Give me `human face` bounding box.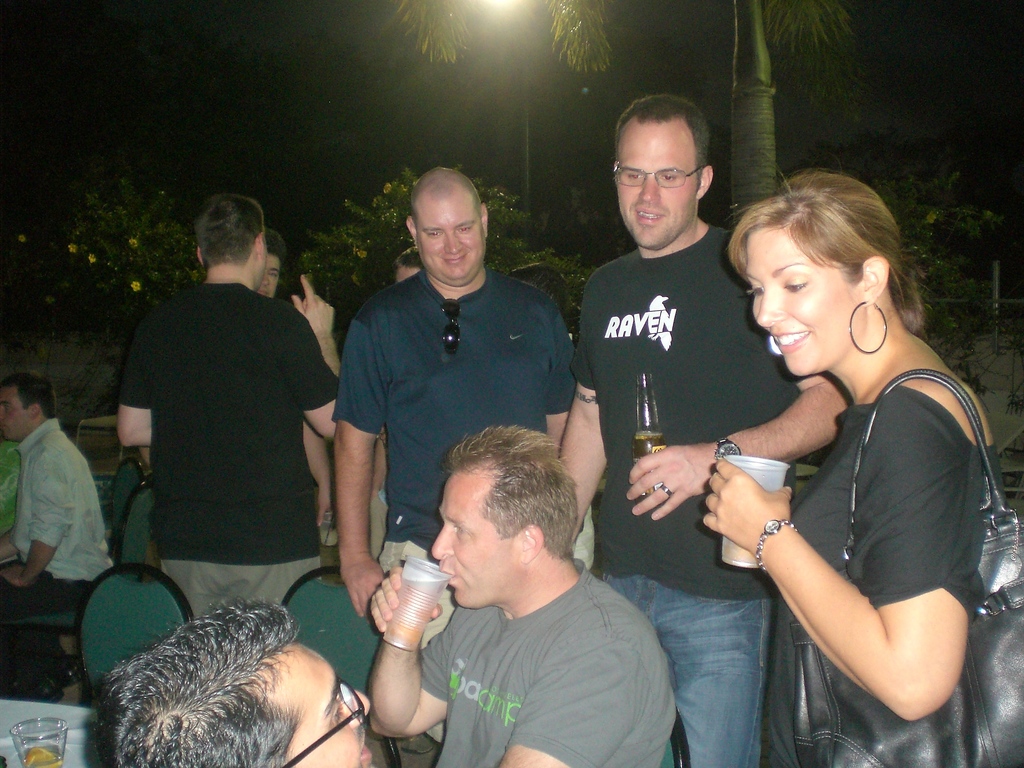
0 385 31 441.
